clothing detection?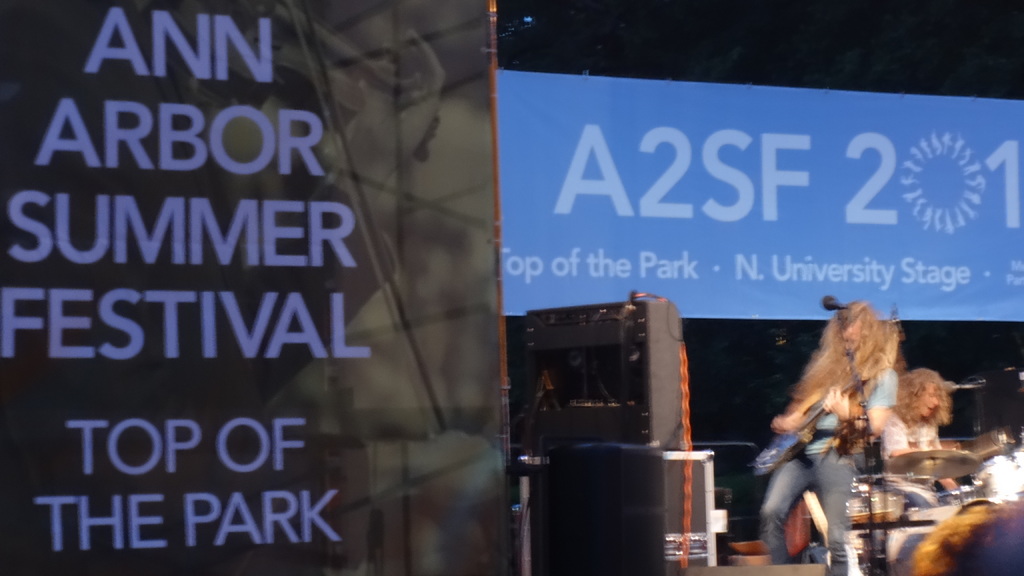
Rect(881, 409, 945, 515)
